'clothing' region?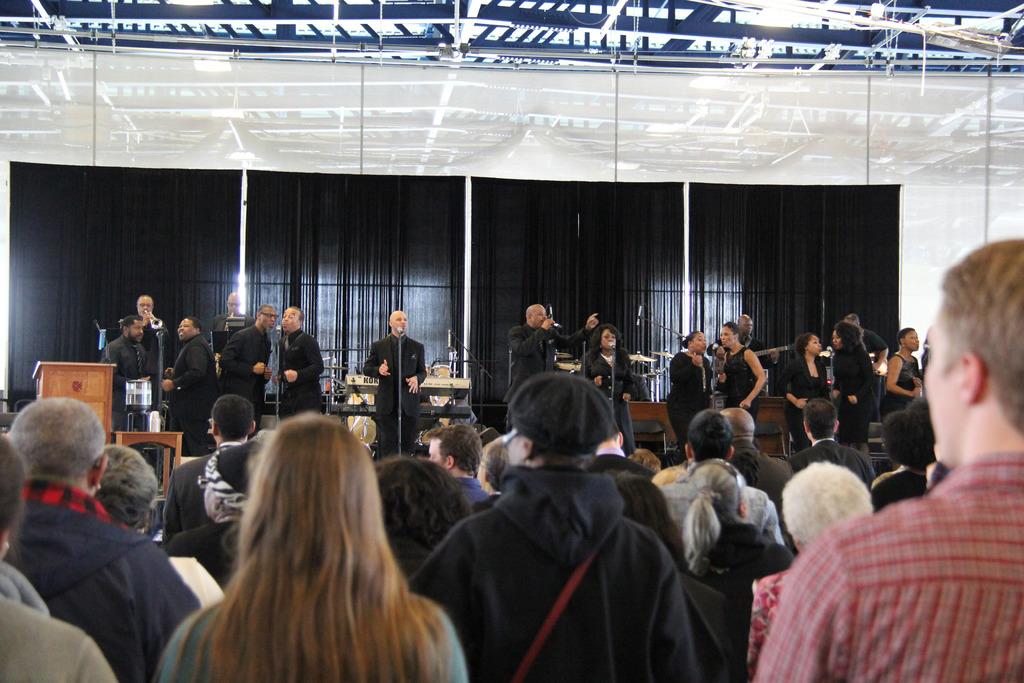
x1=224, y1=324, x2=272, y2=429
